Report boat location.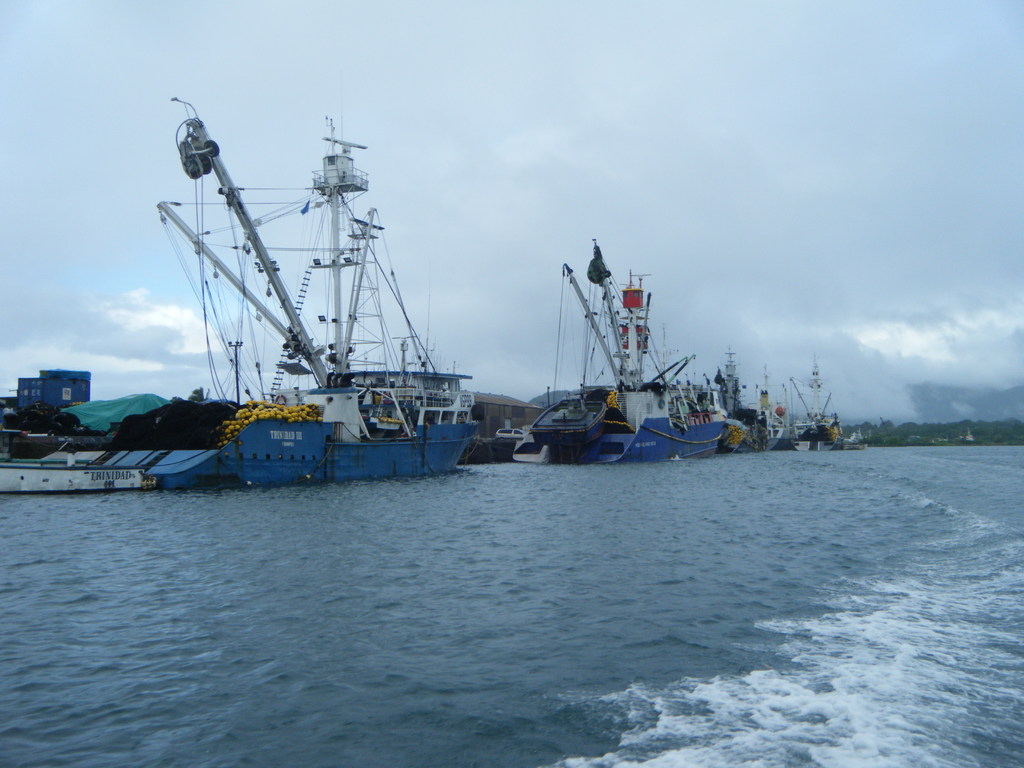
Report: pyautogui.locateOnScreen(136, 126, 485, 479).
